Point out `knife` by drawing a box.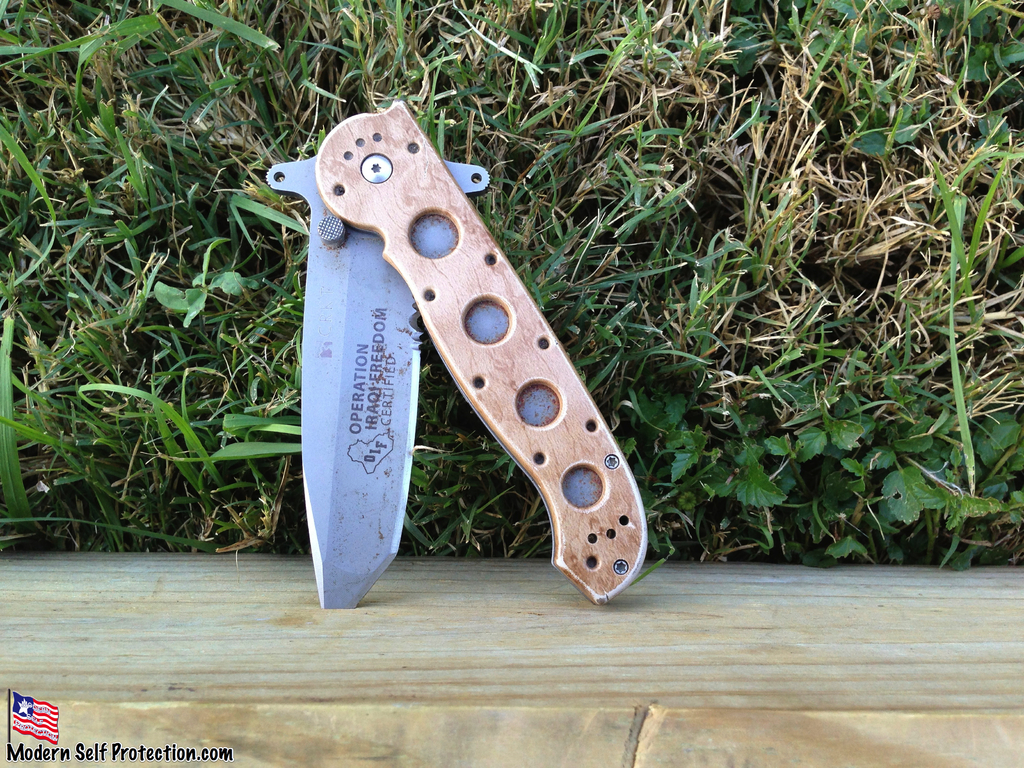
box(260, 97, 659, 611).
